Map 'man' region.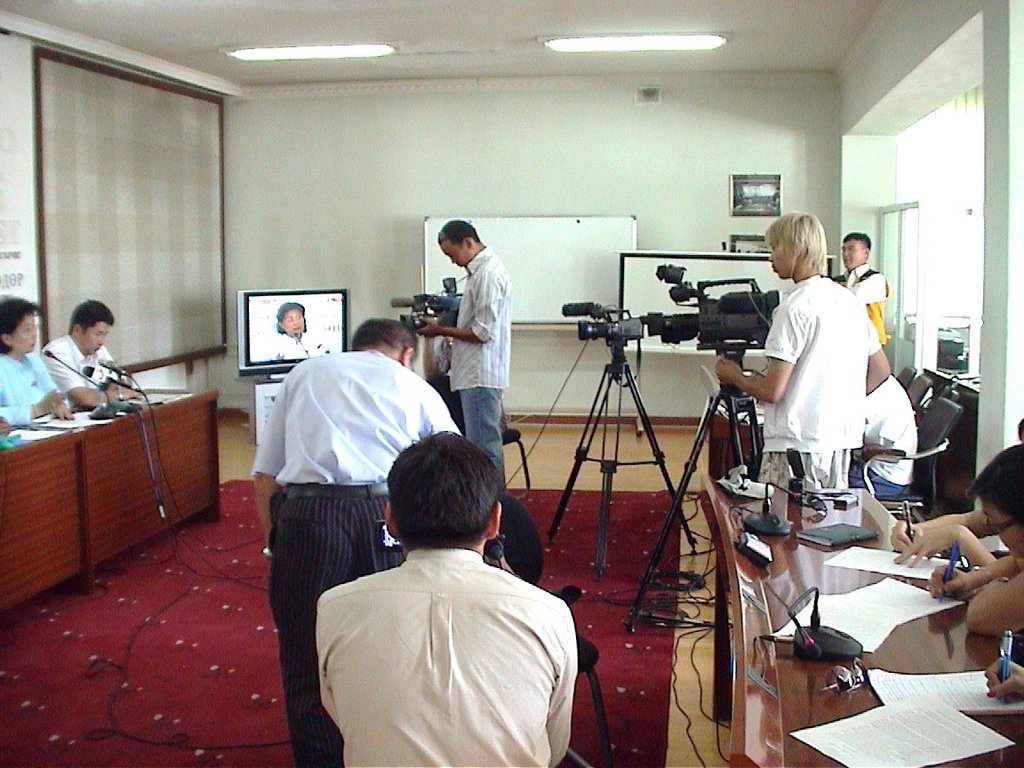
Mapped to <bbox>852, 370, 913, 493</bbox>.
